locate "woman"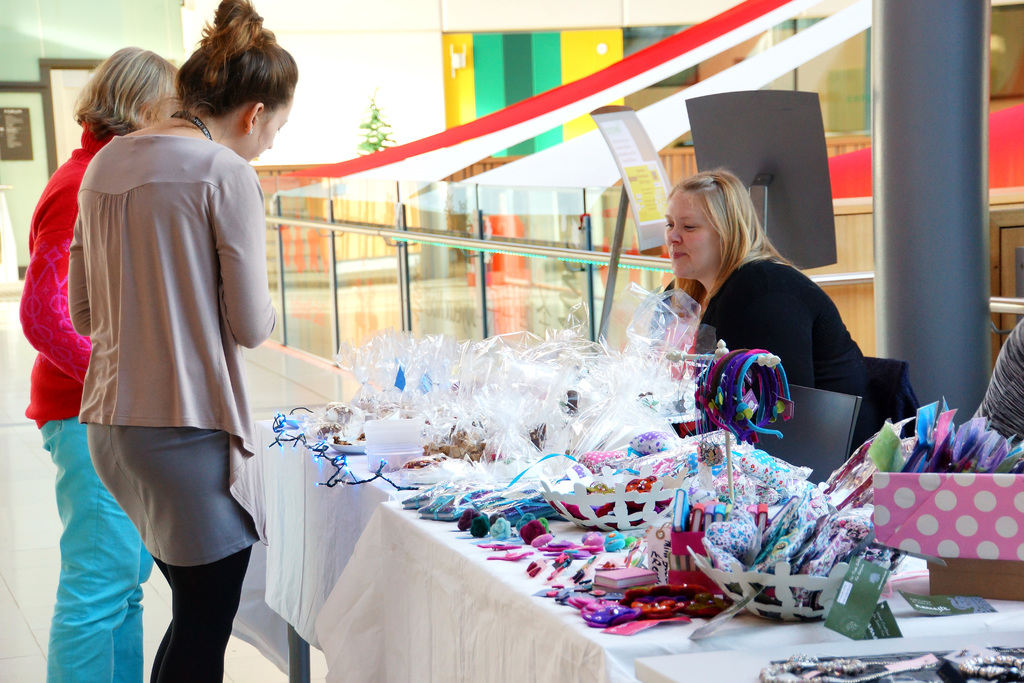
15/44/201/682
